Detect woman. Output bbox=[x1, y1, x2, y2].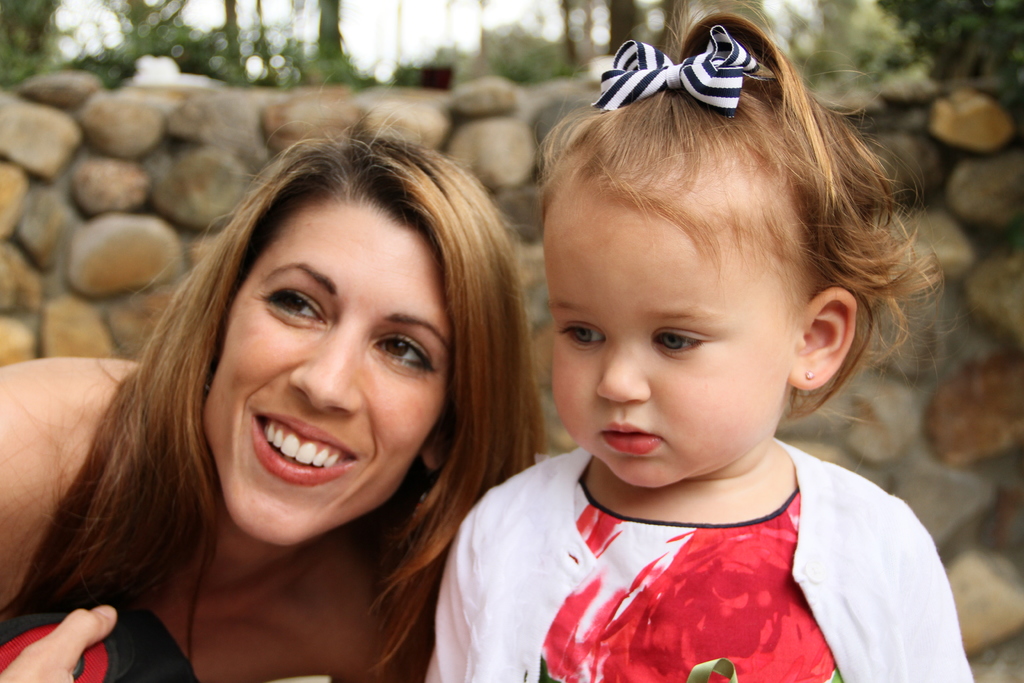
bbox=[36, 108, 561, 682].
